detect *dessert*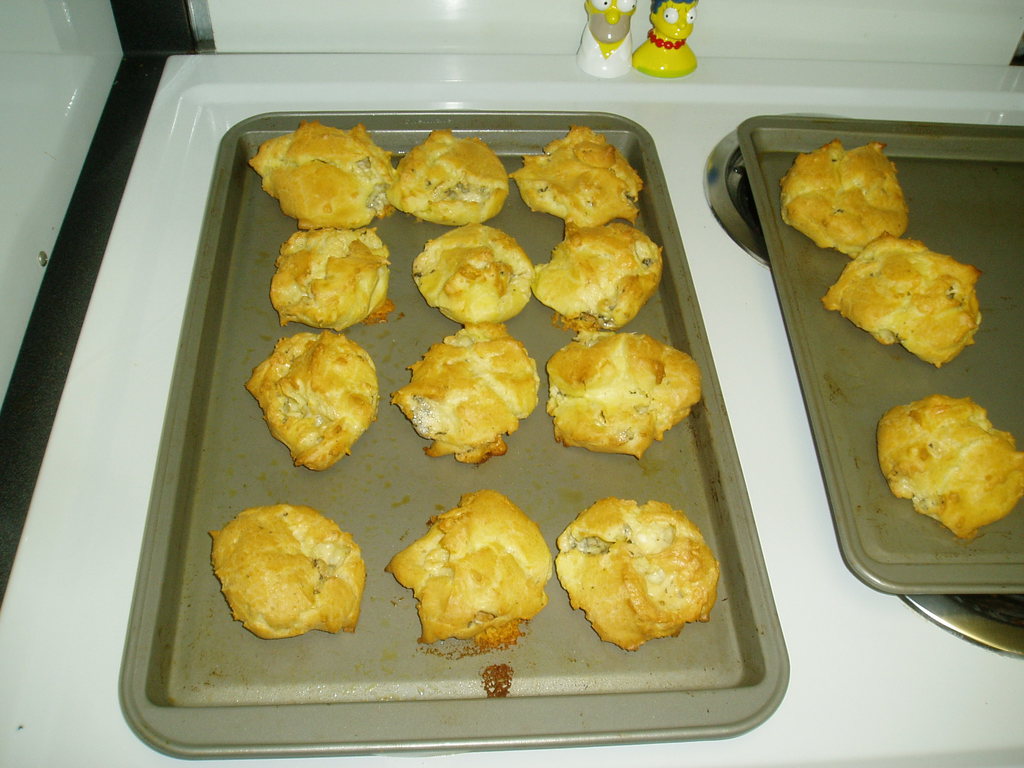
bbox(404, 131, 525, 226)
